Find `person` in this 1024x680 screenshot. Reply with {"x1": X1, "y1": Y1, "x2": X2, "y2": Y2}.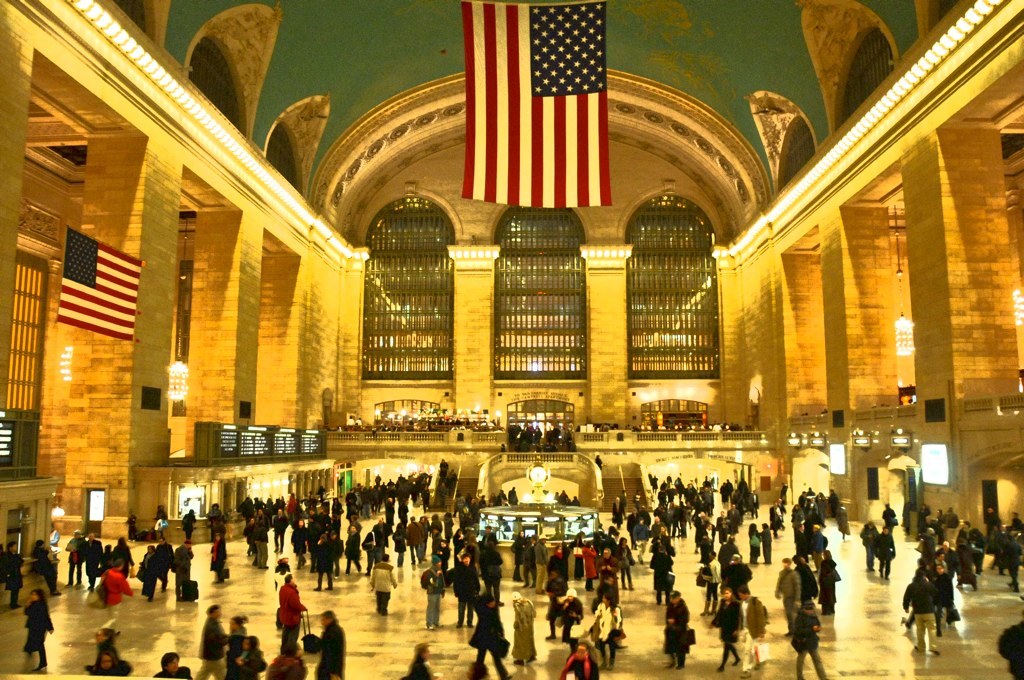
{"x1": 283, "y1": 578, "x2": 302, "y2": 647}.
